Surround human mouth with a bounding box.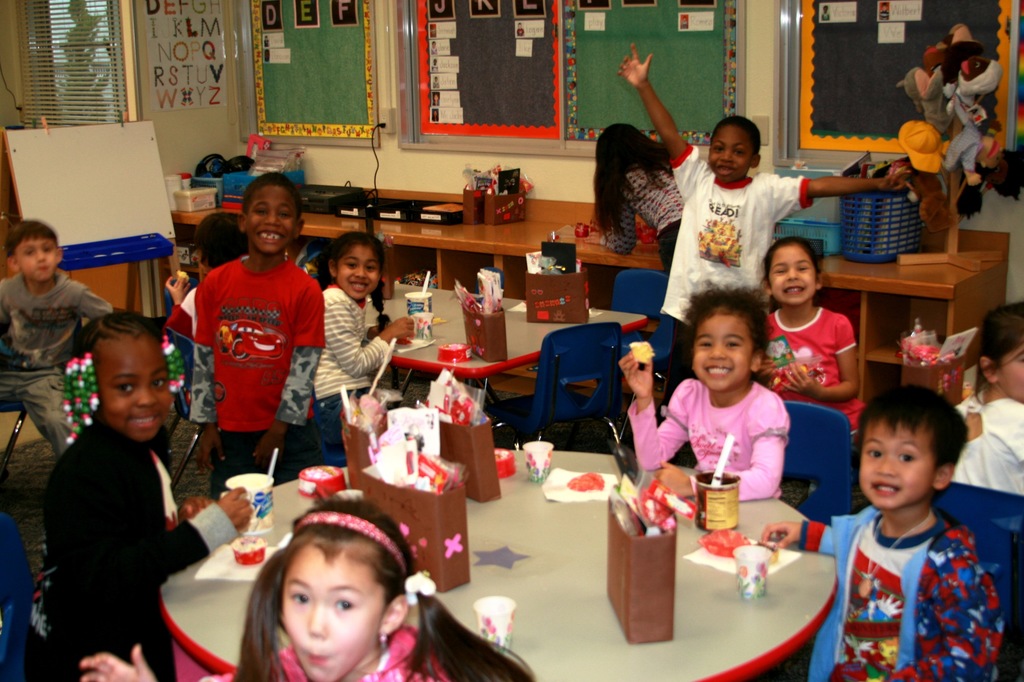
347, 280, 368, 294.
